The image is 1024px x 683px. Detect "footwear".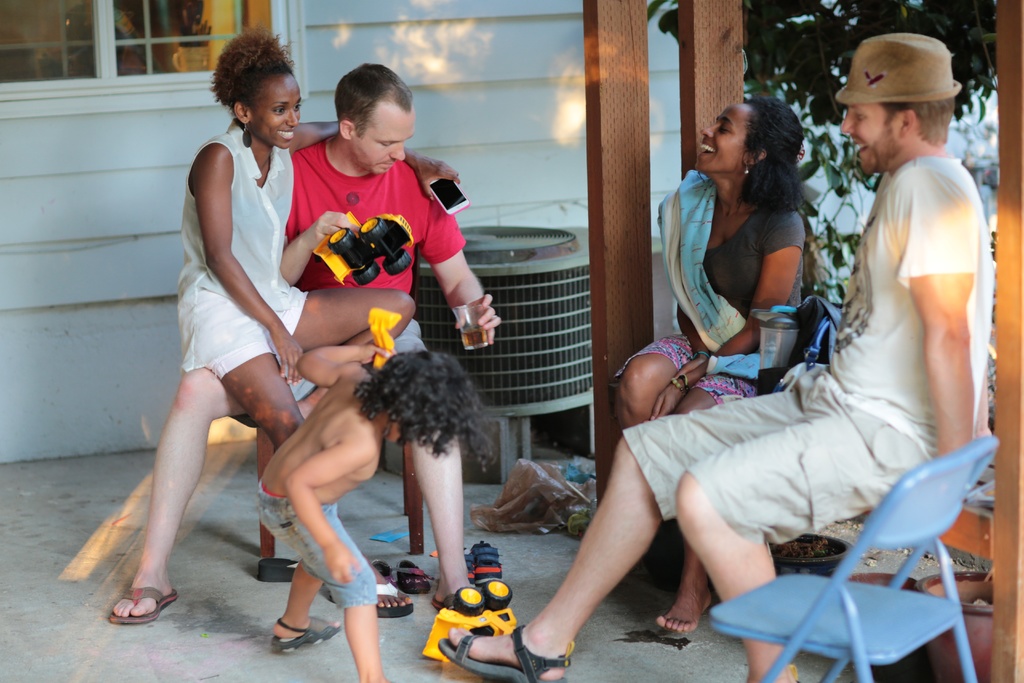
Detection: detection(371, 561, 398, 589).
